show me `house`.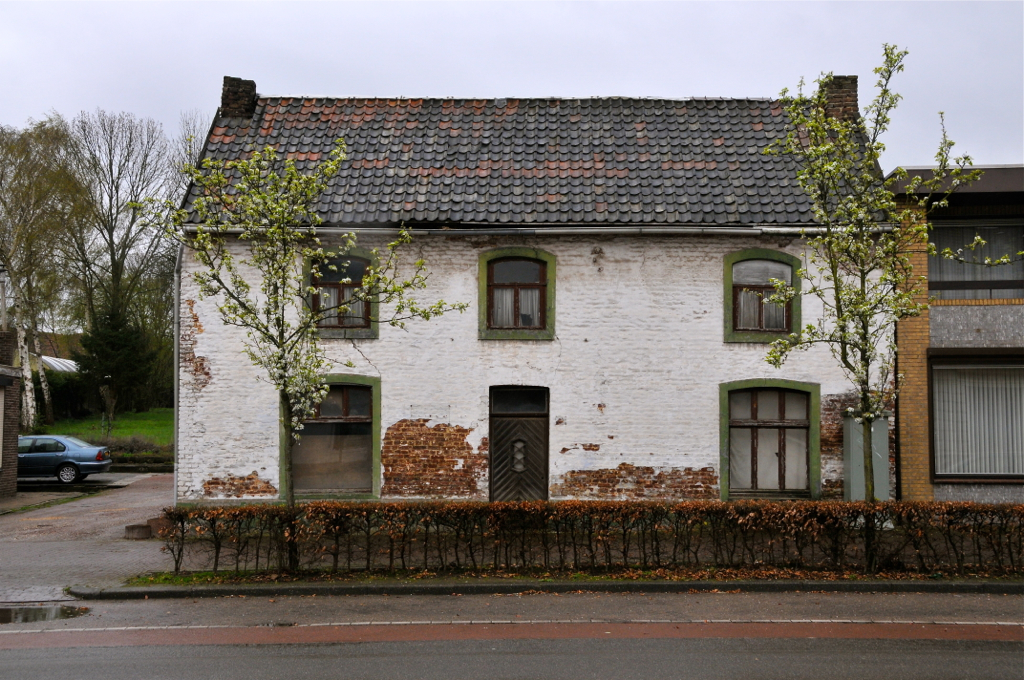
`house` is here: crop(165, 65, 922, 501).
